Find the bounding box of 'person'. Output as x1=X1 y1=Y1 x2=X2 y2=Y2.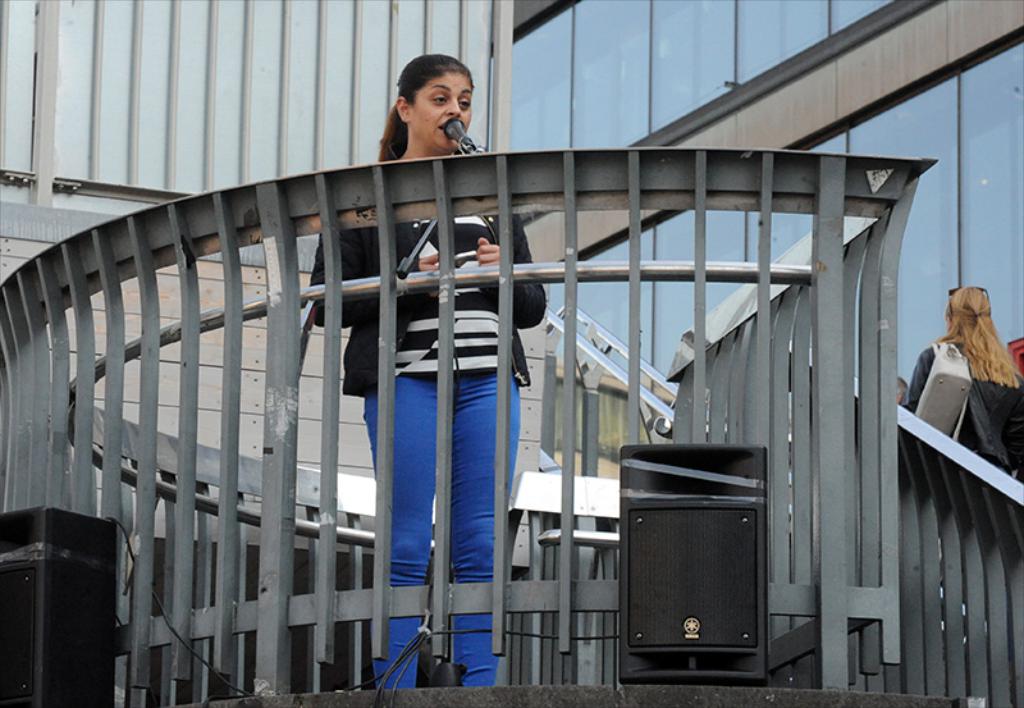
x1=892 y1=369 x2=899 y2=410.
